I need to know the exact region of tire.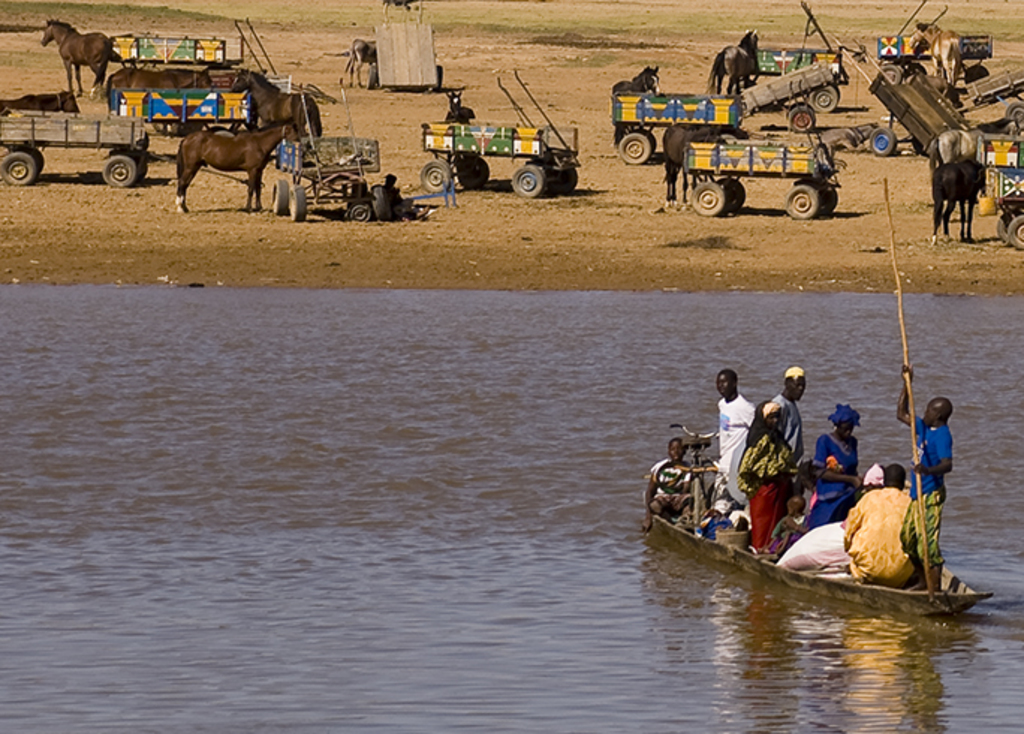
Region: box=[786, 184, 816, 222].
